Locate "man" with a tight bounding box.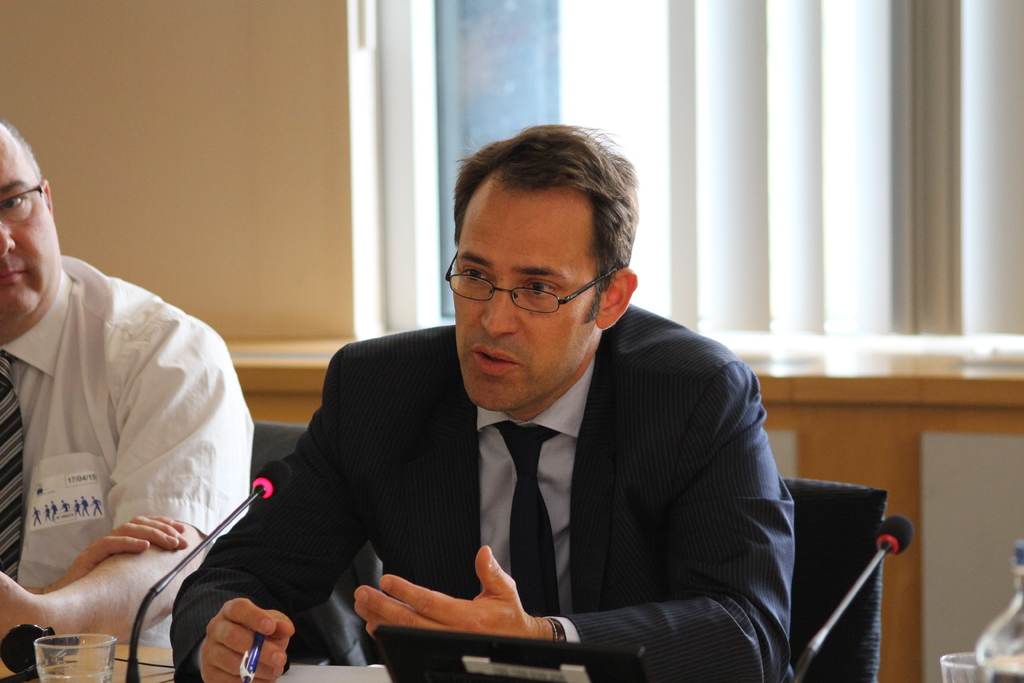
<box>192,163,836,674</box>.
